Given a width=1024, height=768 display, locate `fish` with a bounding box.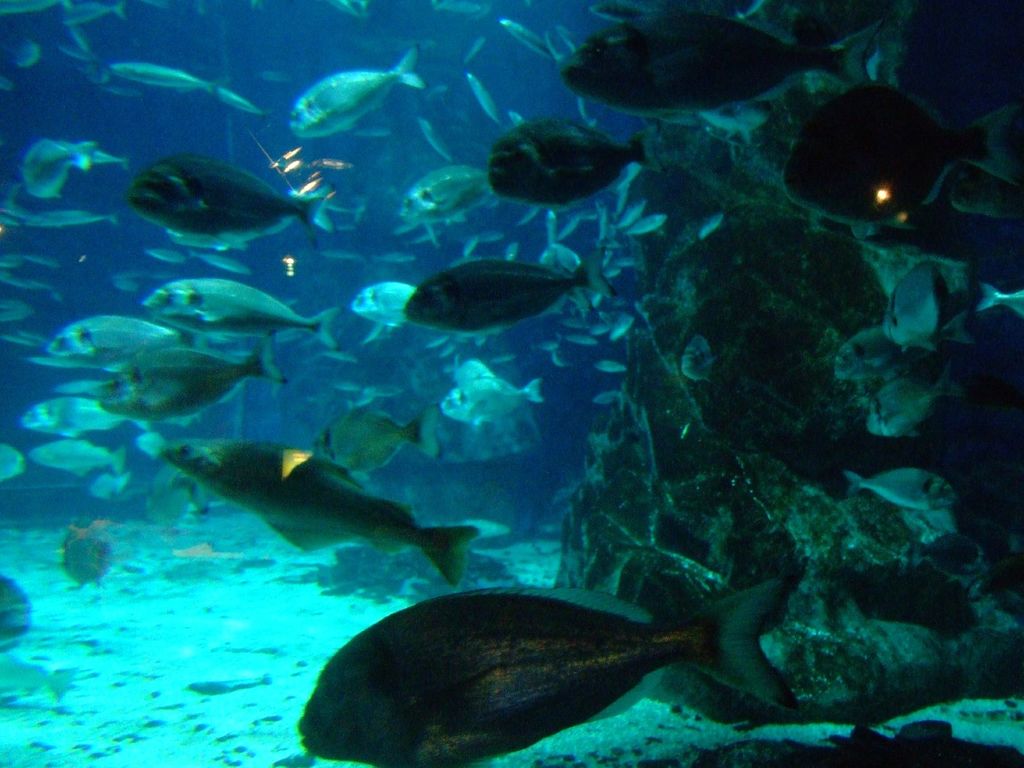
Located: rect(888, 252, 1007, 349).
